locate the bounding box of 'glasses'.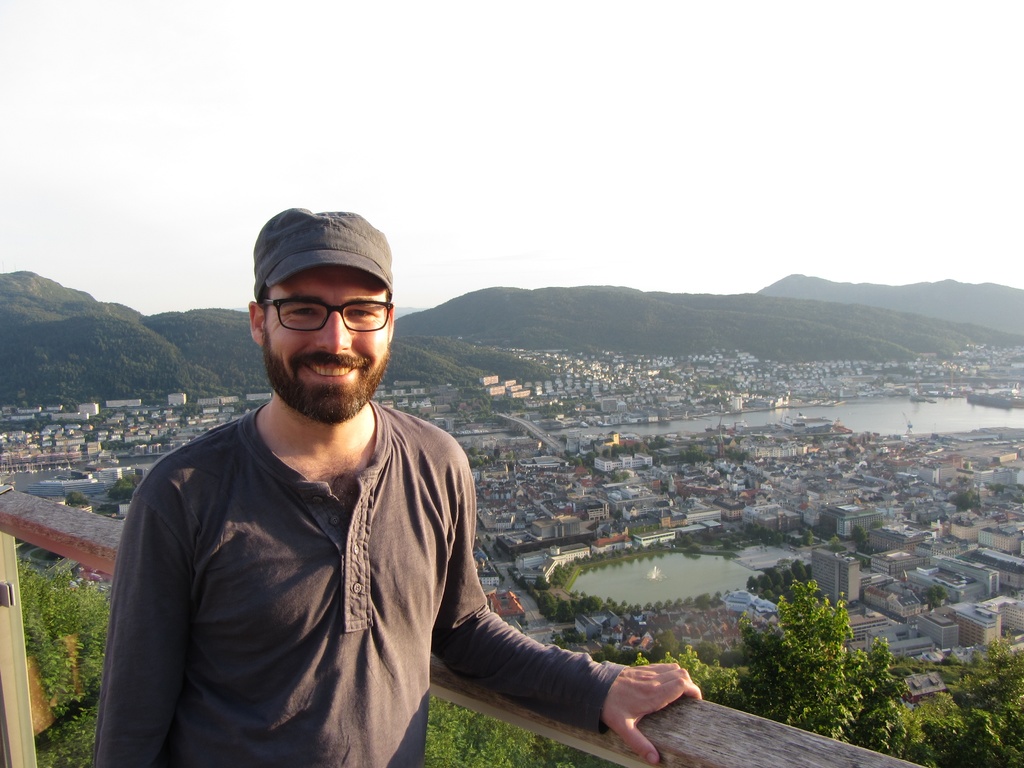
Bounding box: BBox(239, 289, 380, 339).
